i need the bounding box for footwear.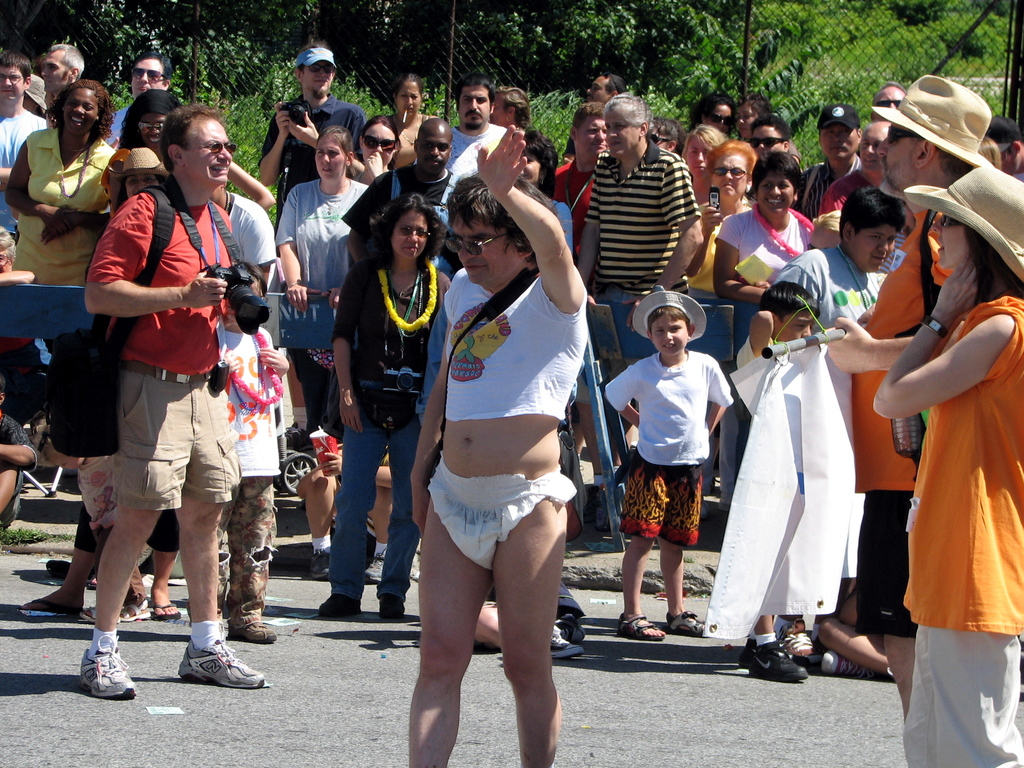
Here it is: [736, 637, 757, 669].
